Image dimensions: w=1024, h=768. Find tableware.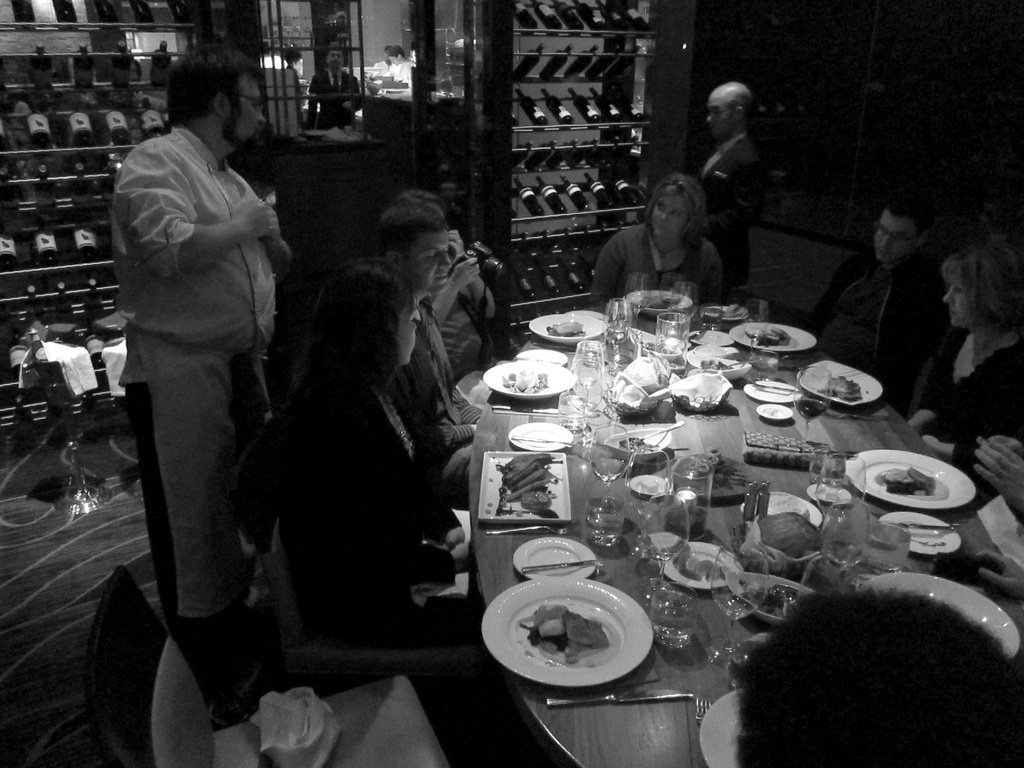
left=740, top=488, right=825, bottom=532.
